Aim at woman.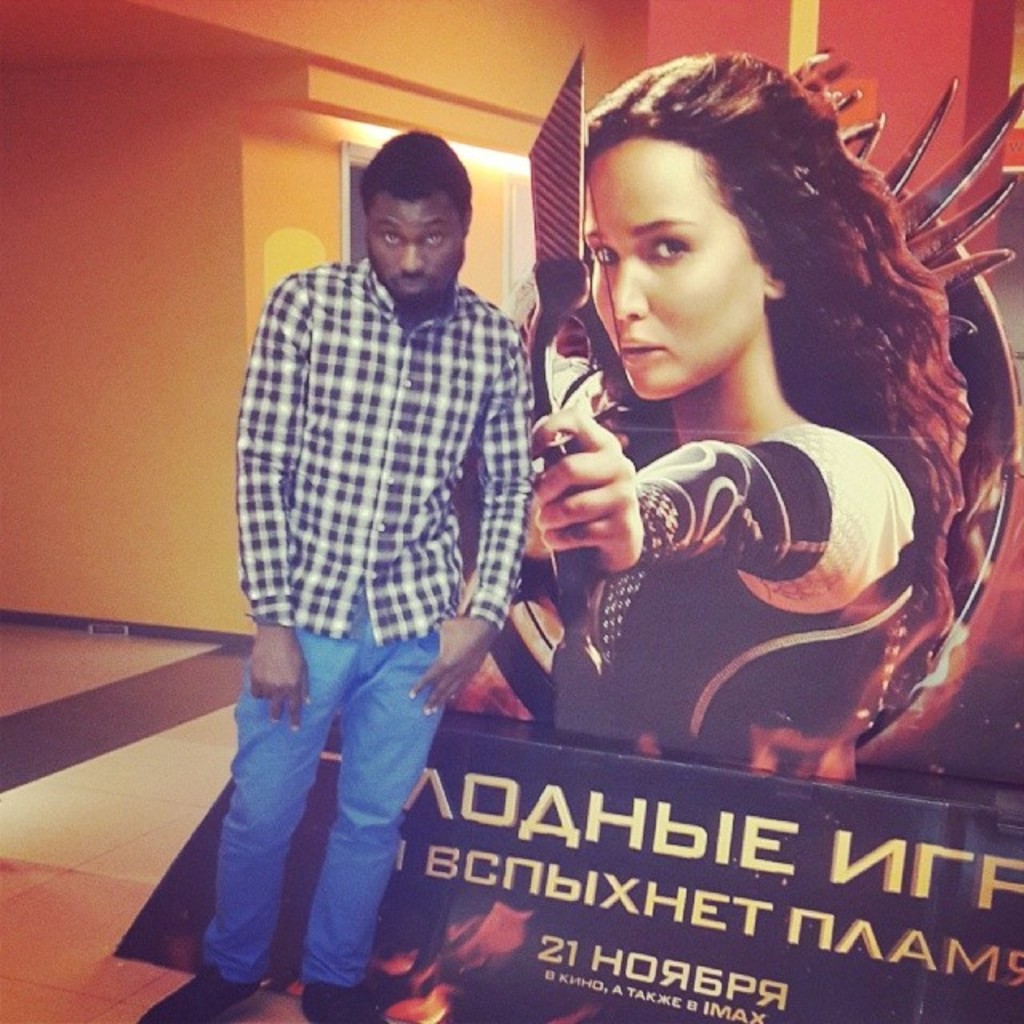
Aimed at Rect(538, 43, 955, 762).
